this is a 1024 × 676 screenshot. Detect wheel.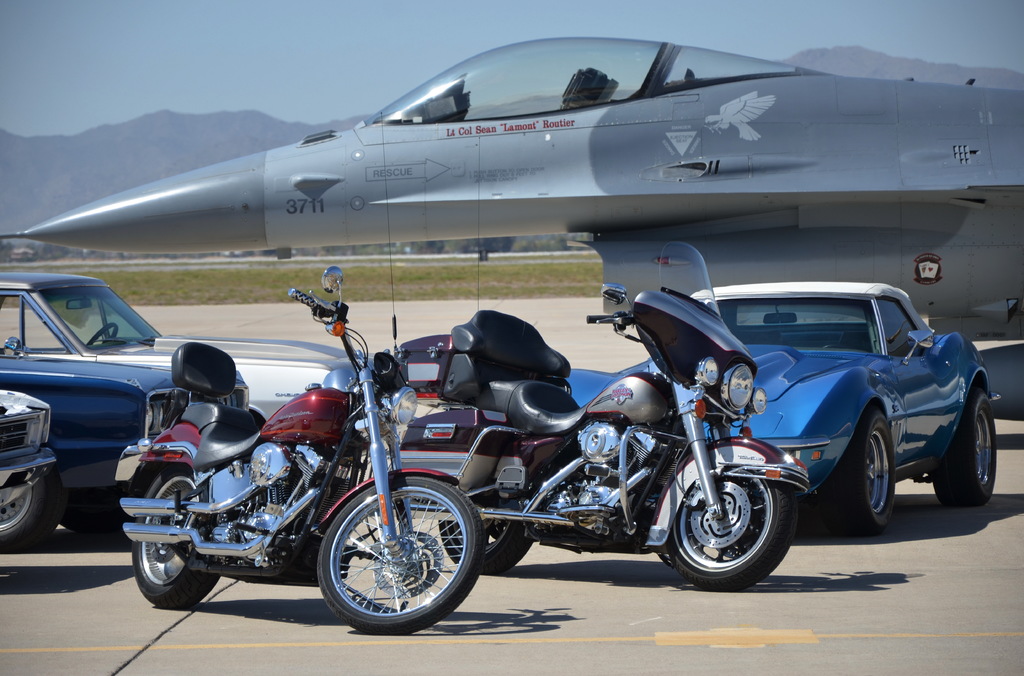
[left=0, top=475, right=68, bottom=550].
